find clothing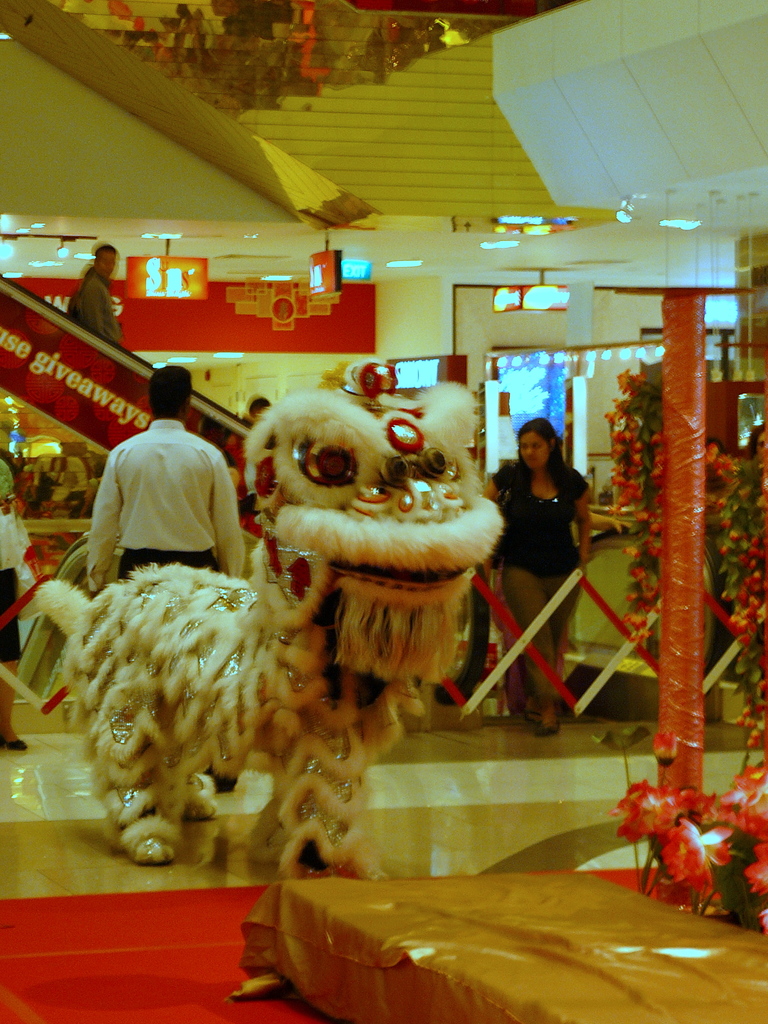
bbox(88, 403, 250, 579)
